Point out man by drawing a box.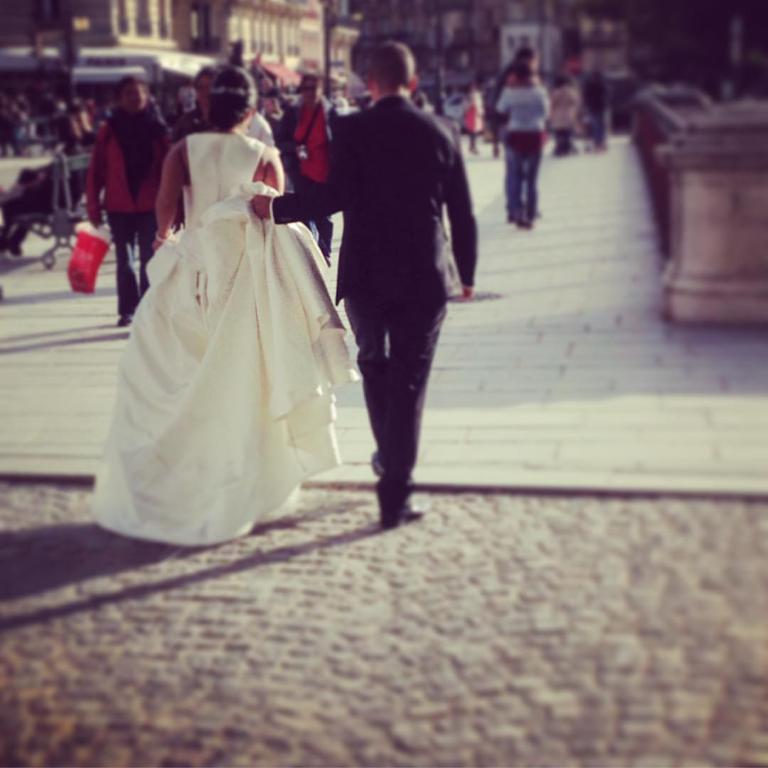
detection(583, 69, 608, 151).
